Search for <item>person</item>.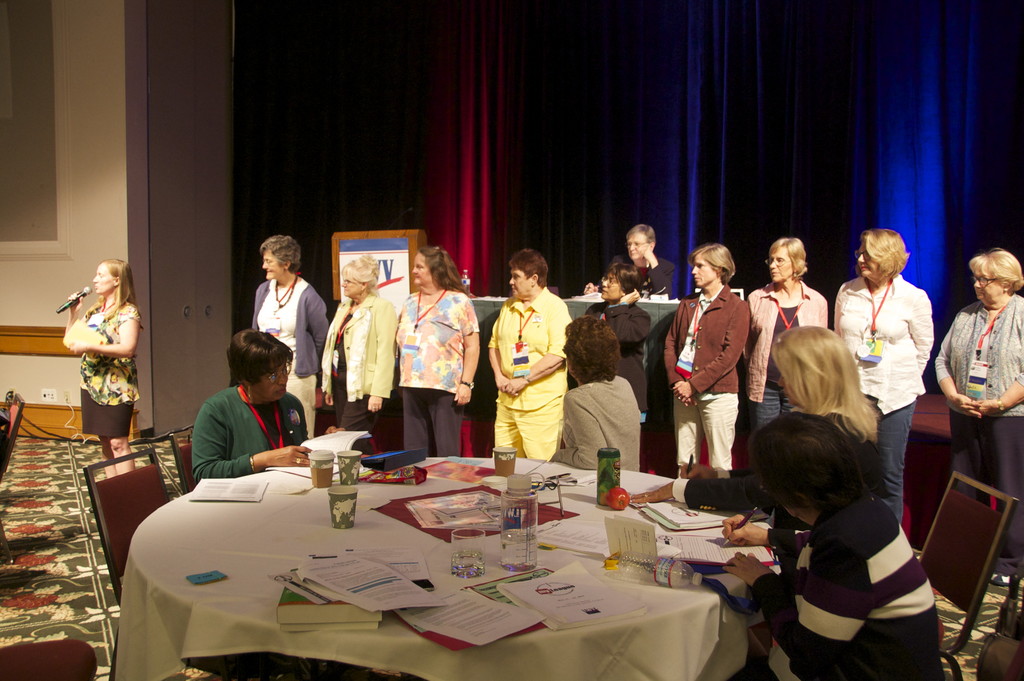
Found at 186 327 316 495.
